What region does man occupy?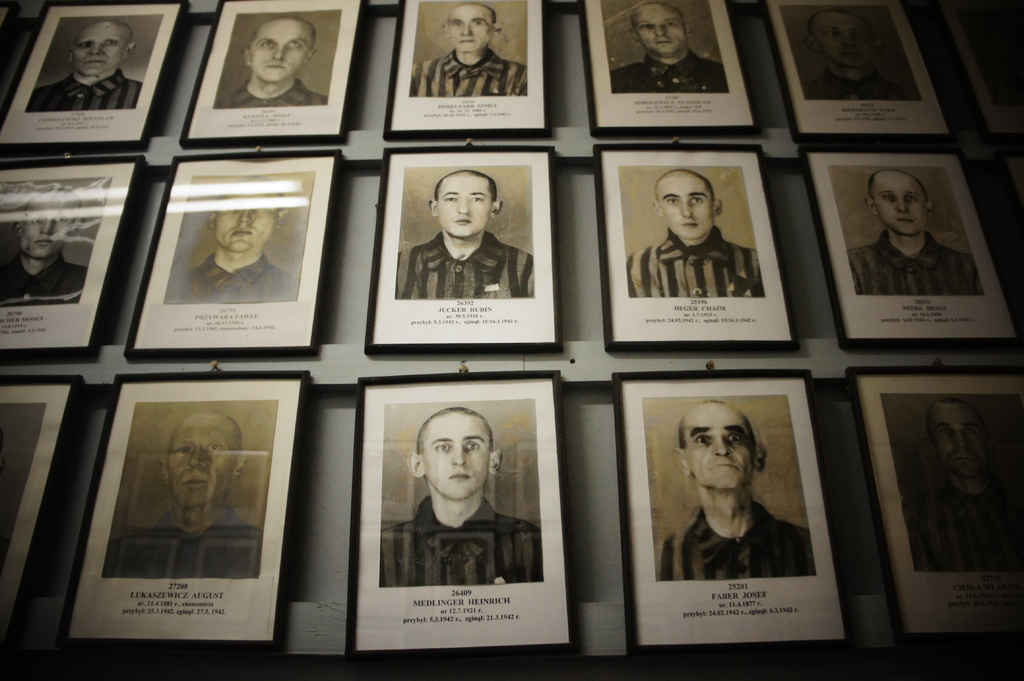
box=[103, 415, 266, 587].
